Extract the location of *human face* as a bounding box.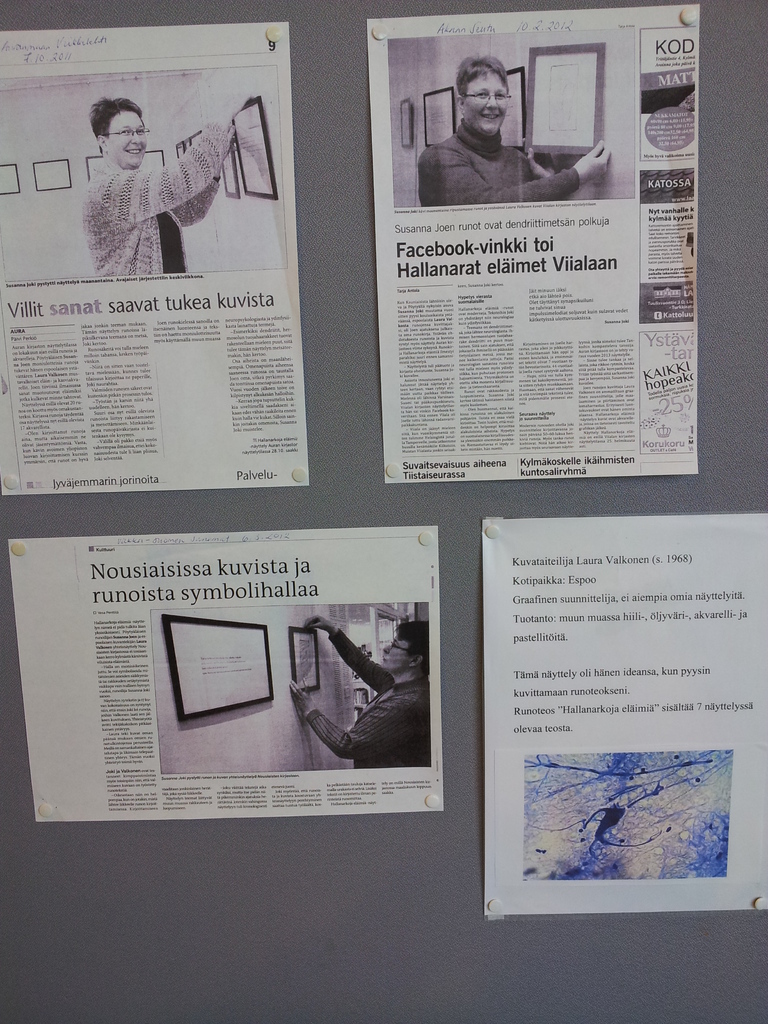
pyautogui.locateOnScreen(383, 637, 411, 674).
